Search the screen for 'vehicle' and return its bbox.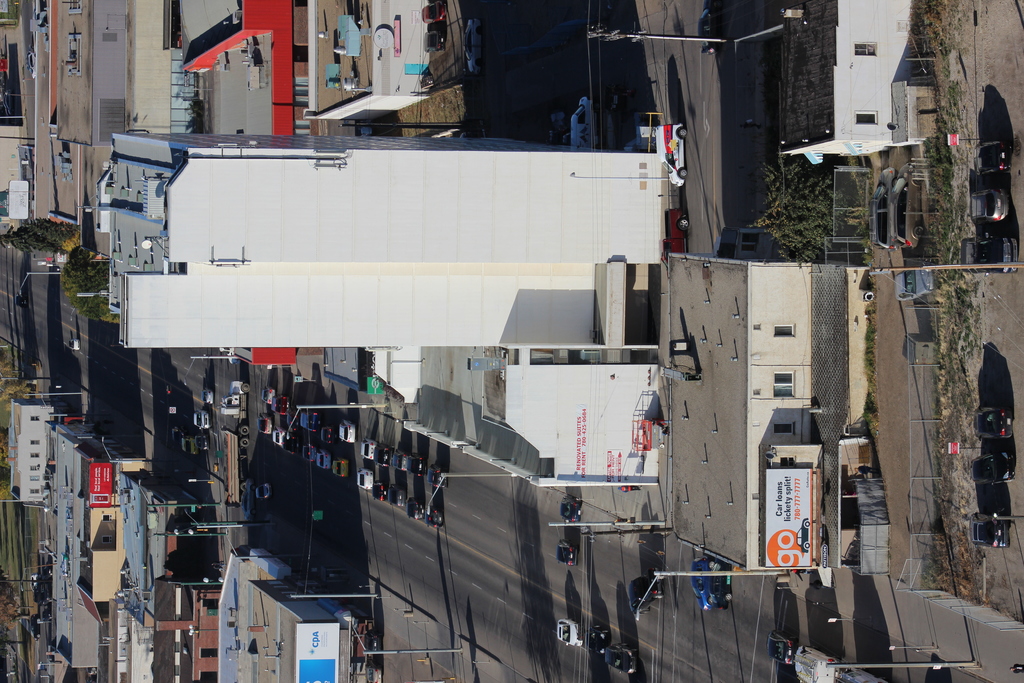
Found: crop(276, 390, 286, 417).
